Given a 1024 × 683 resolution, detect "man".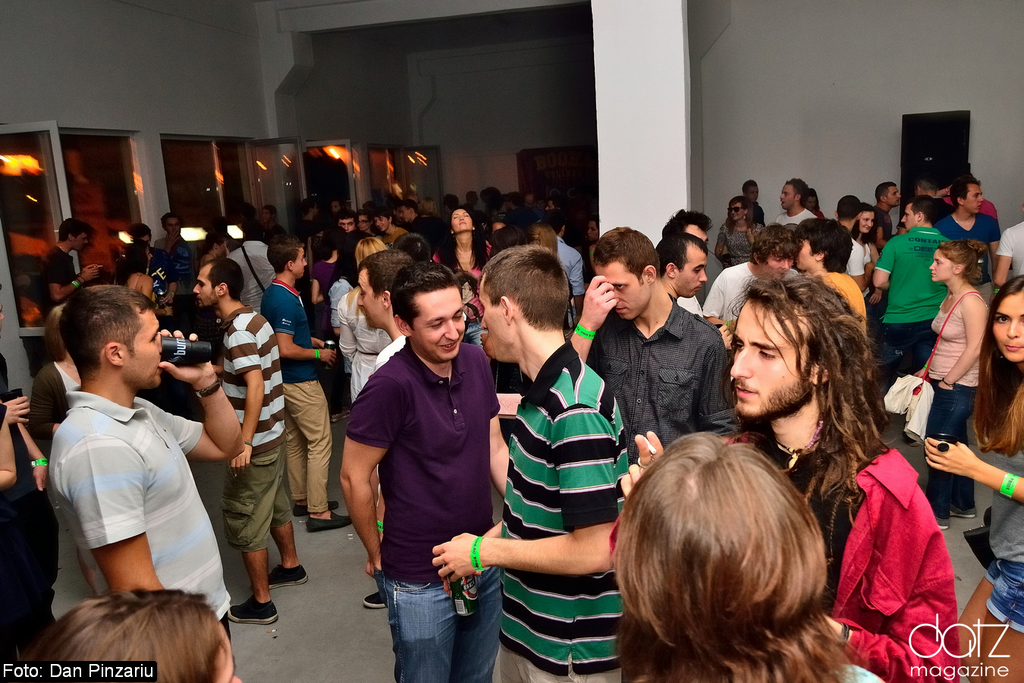
Rect(870, 181, 906, 257).
